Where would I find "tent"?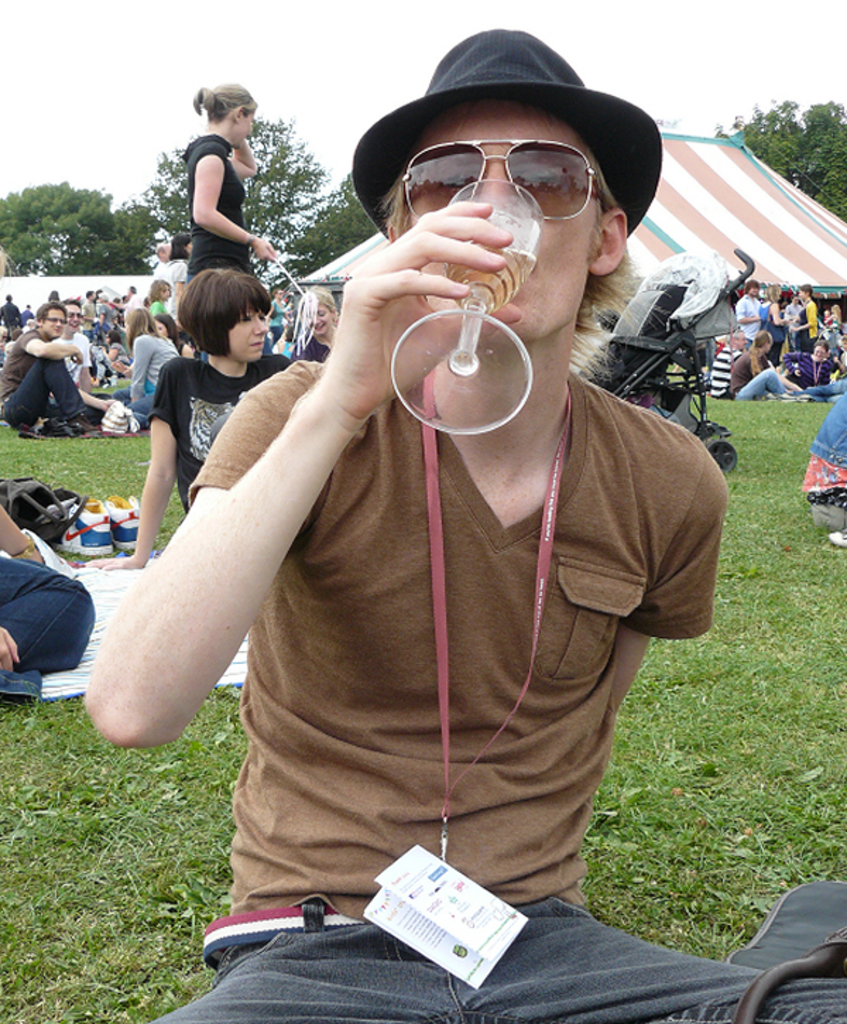
At bbox=[278, 126, 846, 394].
